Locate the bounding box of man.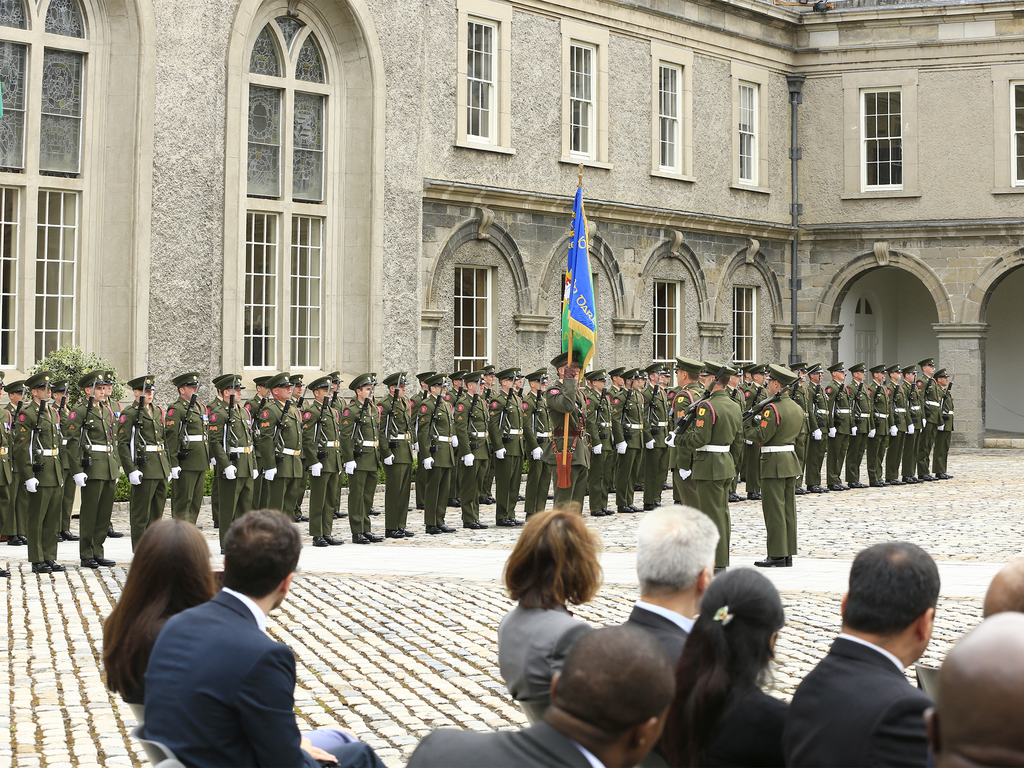
Bounding box: {"left": 298, "top": 379, "right": 344, "bottom": 540}.
